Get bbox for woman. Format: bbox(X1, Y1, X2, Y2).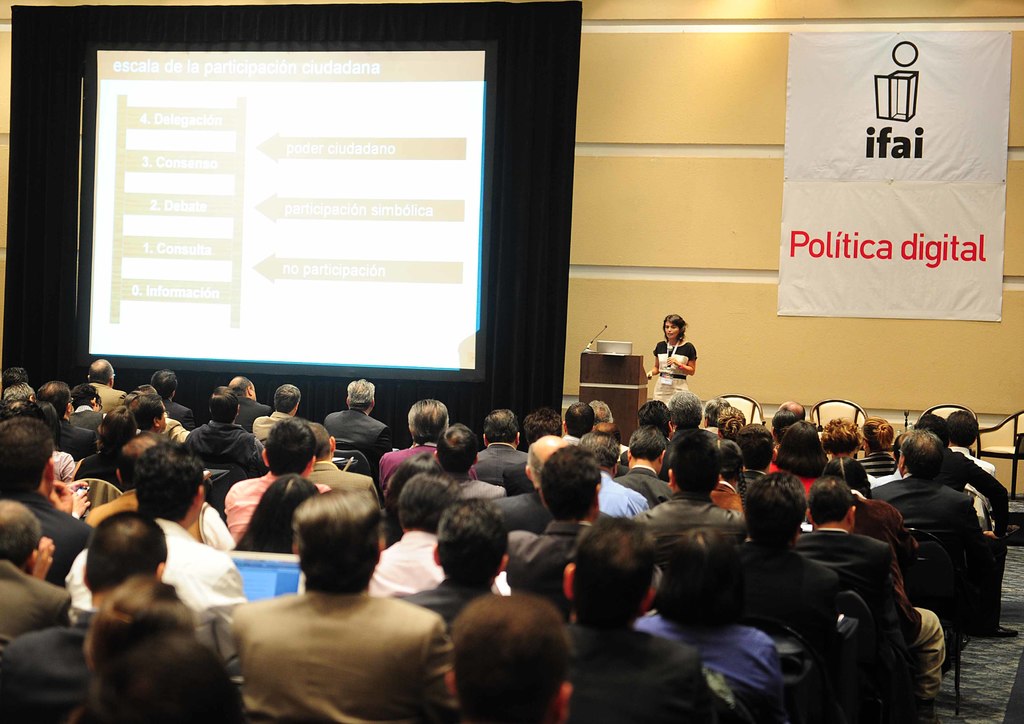
bbox(772, 418, 830, 493).
